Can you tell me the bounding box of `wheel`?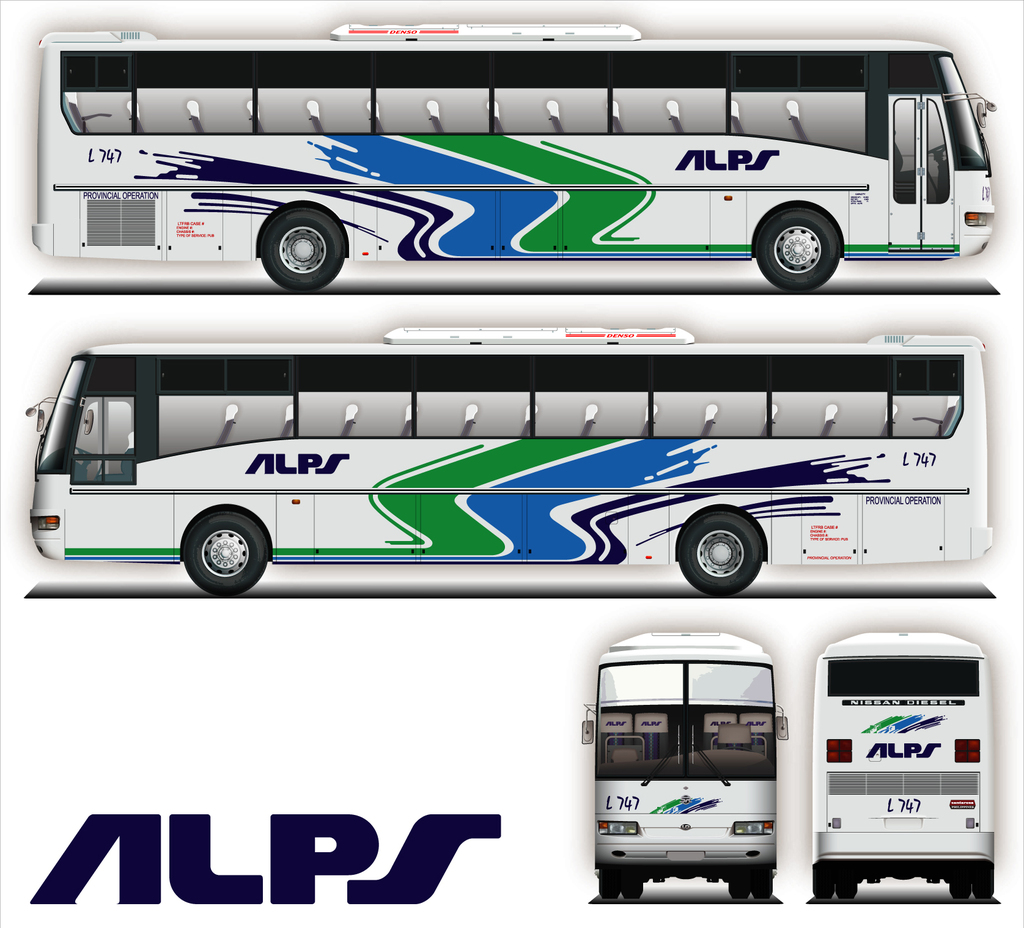
bbox(676, 508, 785, 598).
